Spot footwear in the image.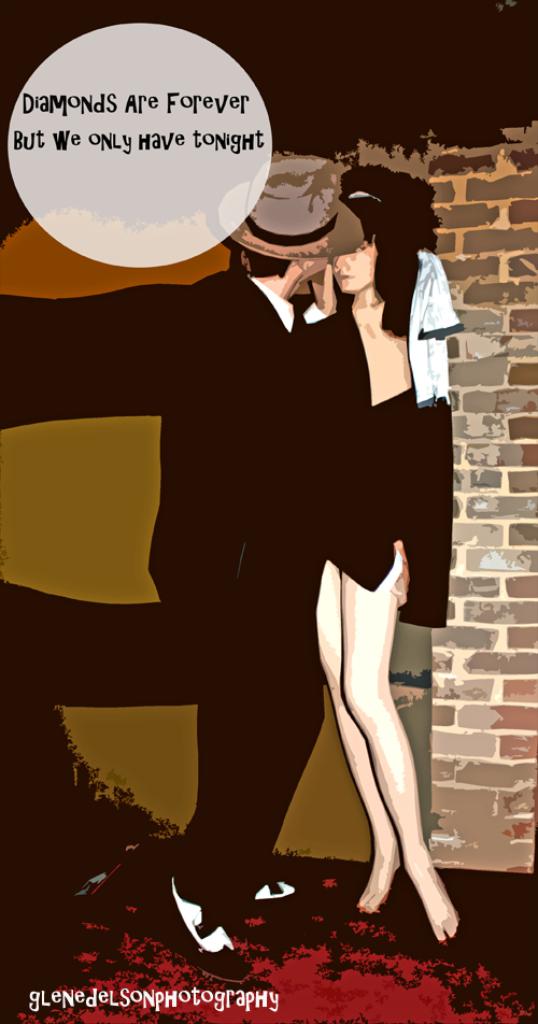
footwear found at [148, 863, 245, 981].
